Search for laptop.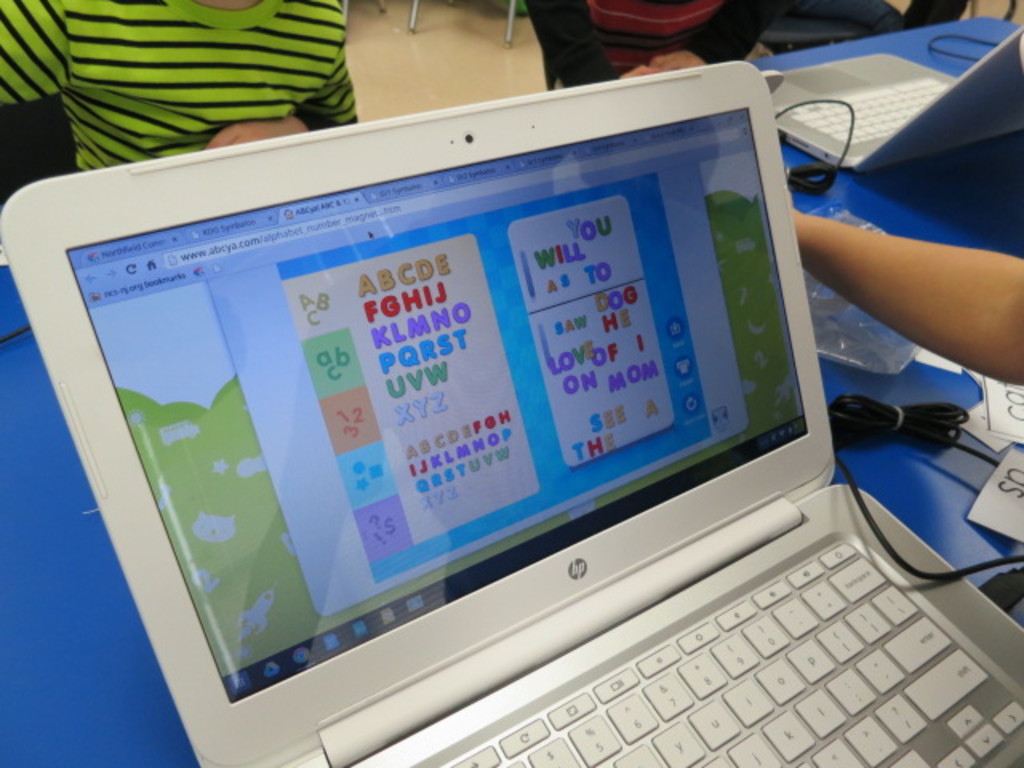
Found at Rect(2, 75, 1023, 767).
